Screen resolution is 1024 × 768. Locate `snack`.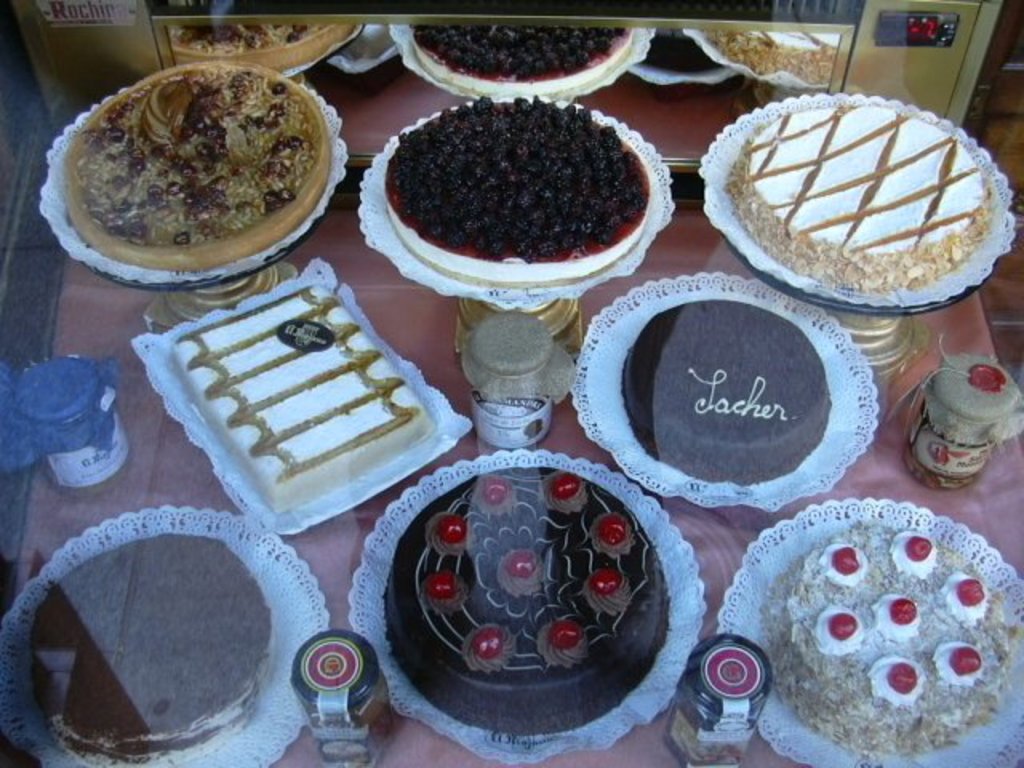
160 16 363 70.
